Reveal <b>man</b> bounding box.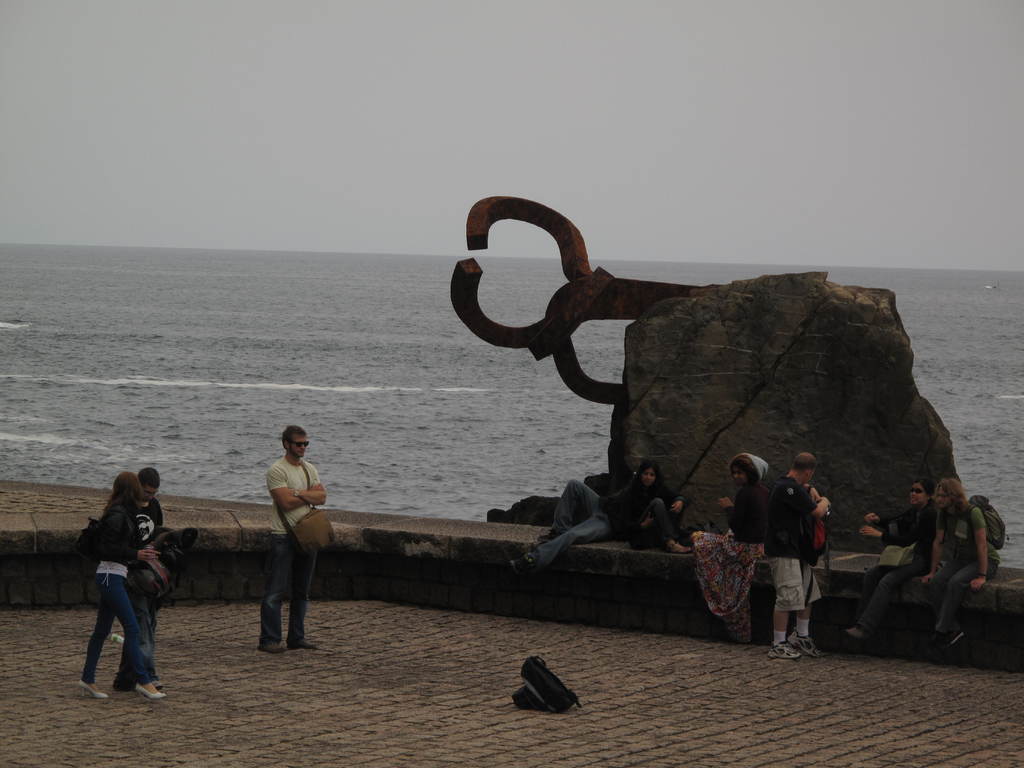
Revealed: detection(765, 452, 831, 659).
